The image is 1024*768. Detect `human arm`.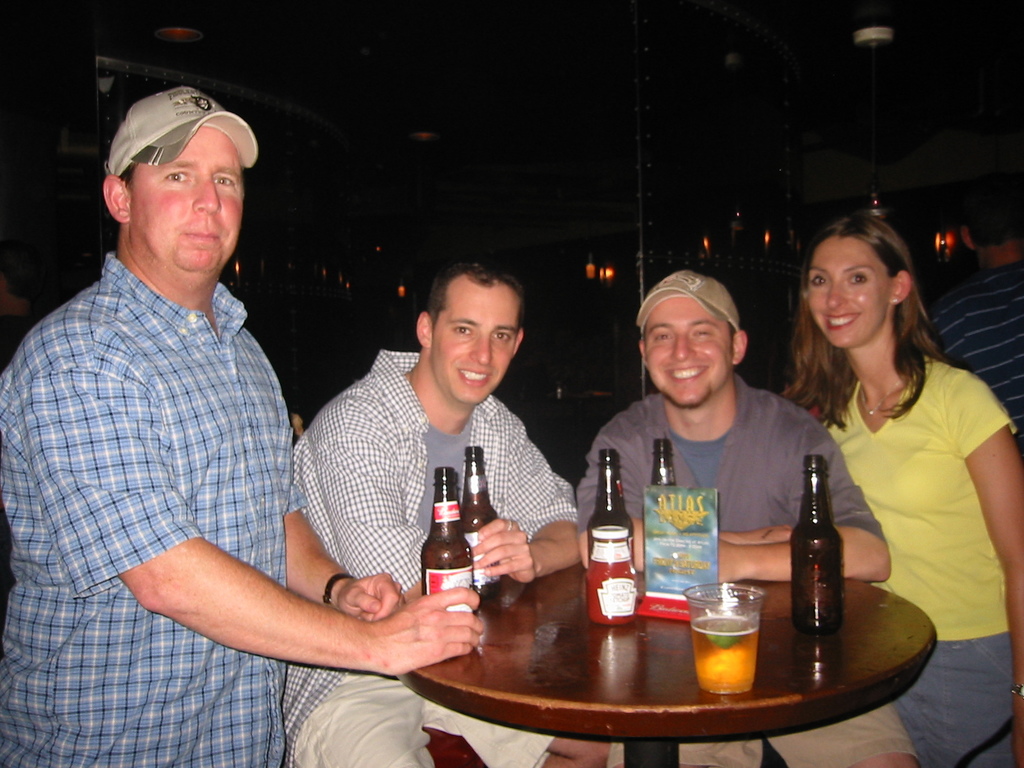
Detection: 99 388 472 673.
